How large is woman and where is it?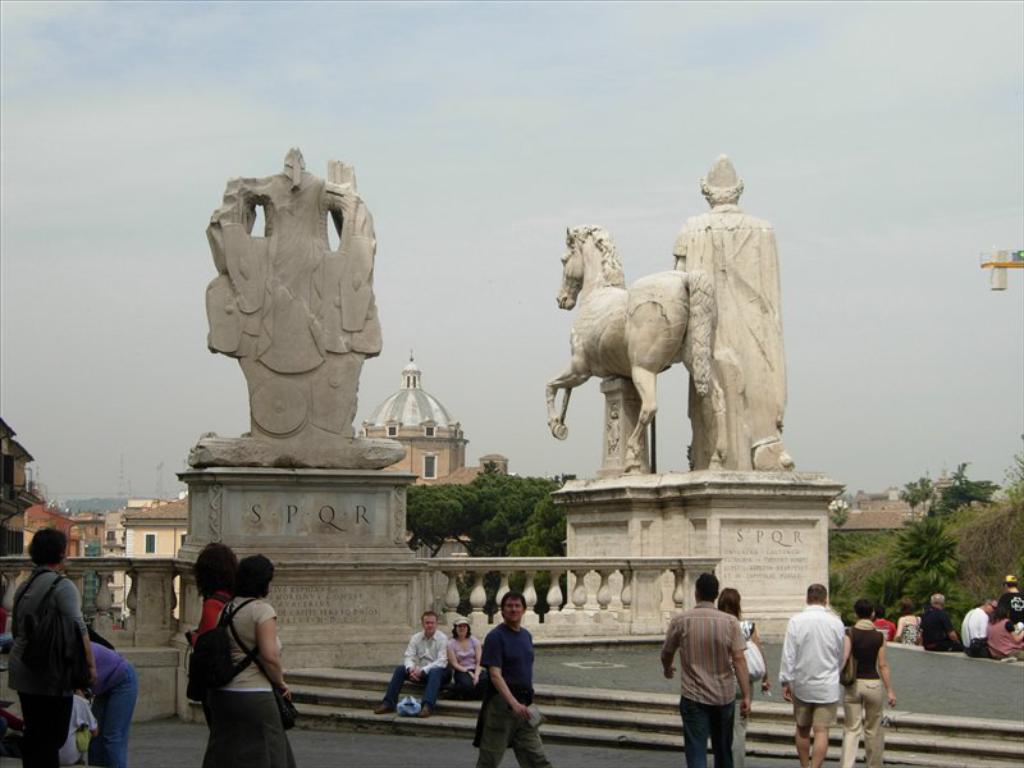
Bounding box: <bbox>170, 547, 288, 751</bbox>.
